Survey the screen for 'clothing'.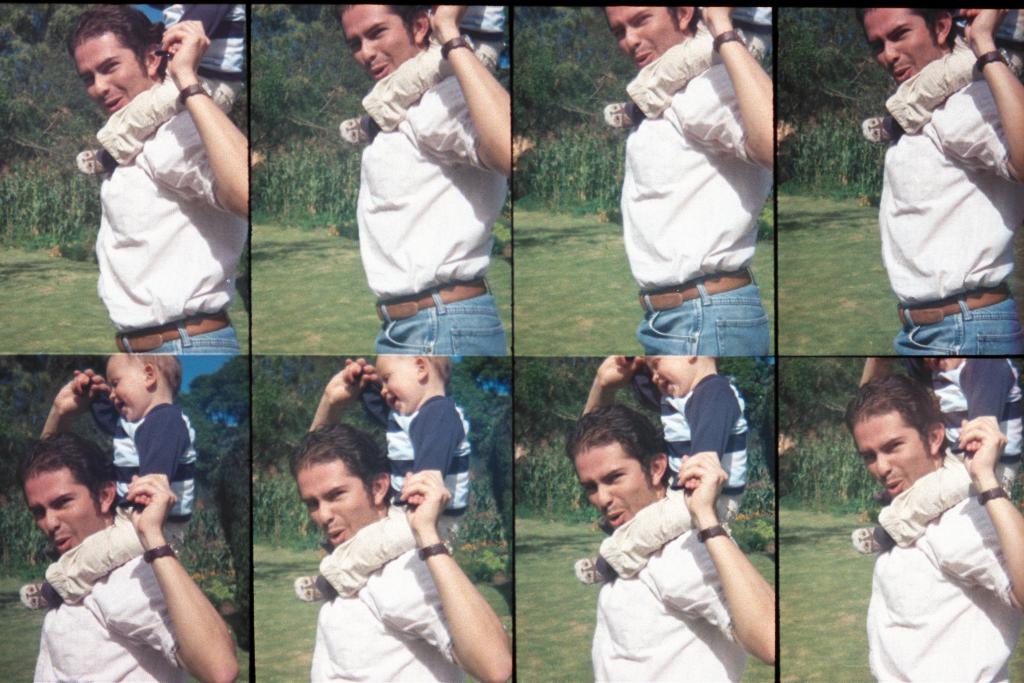
Survey found: x1=94 y1=96 x2=252 y2=355.
